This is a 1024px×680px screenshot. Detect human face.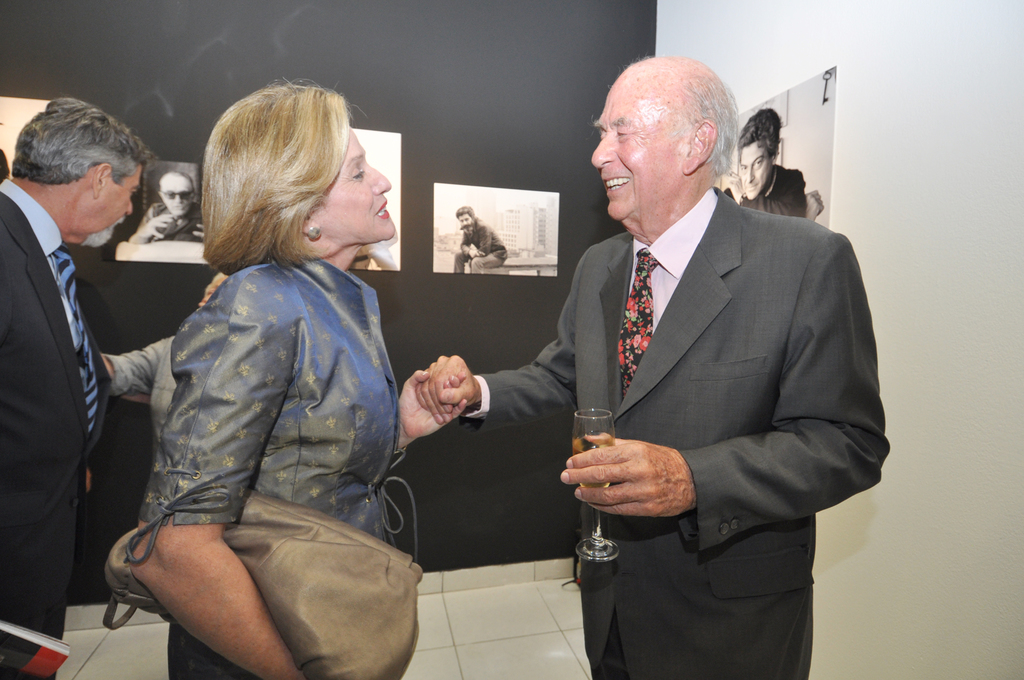
(314, 130, 397, 236).
